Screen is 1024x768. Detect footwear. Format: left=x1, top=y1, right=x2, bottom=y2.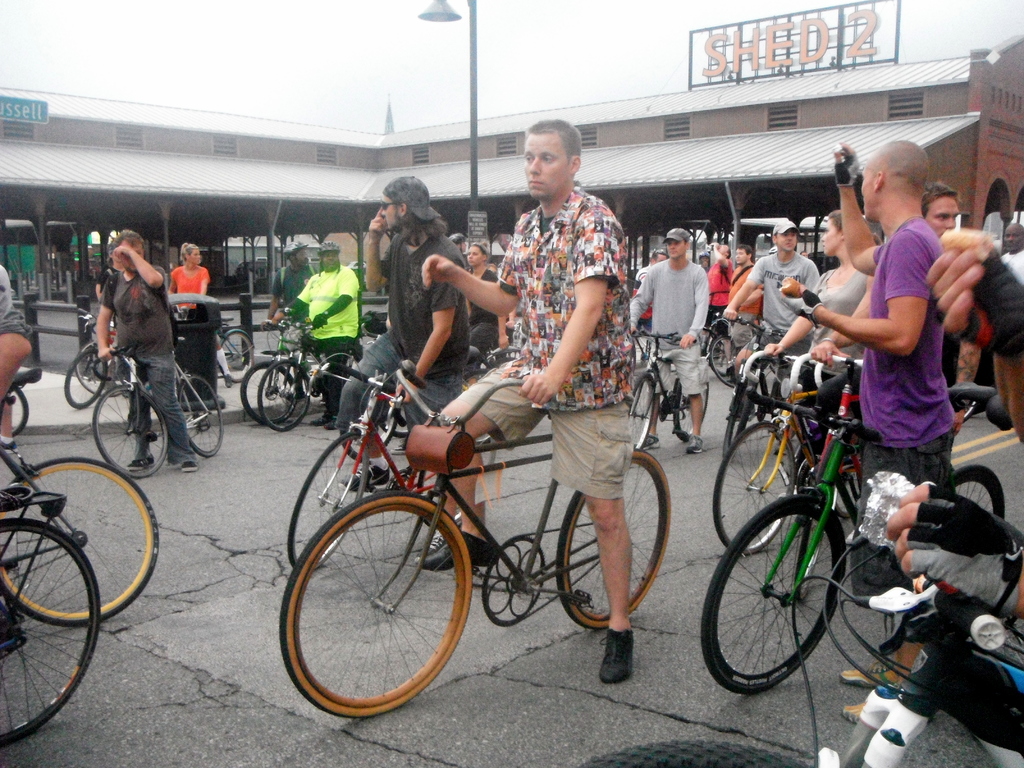
left=839, top=701, right=863, bottom=725.
